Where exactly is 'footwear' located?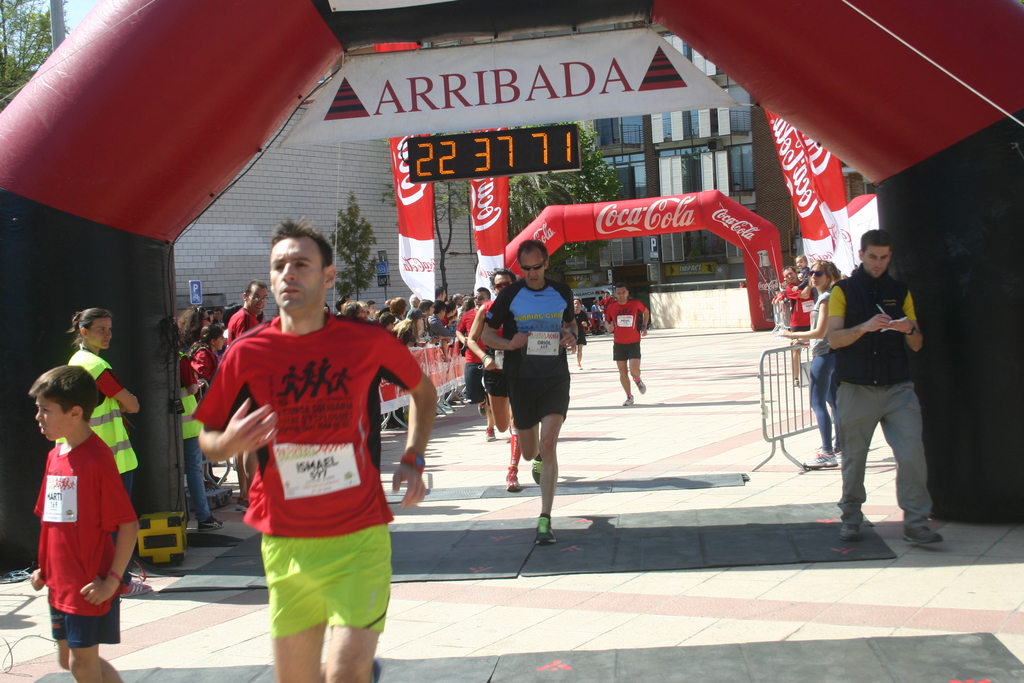
Its bounding box is 838:520:865:541.
